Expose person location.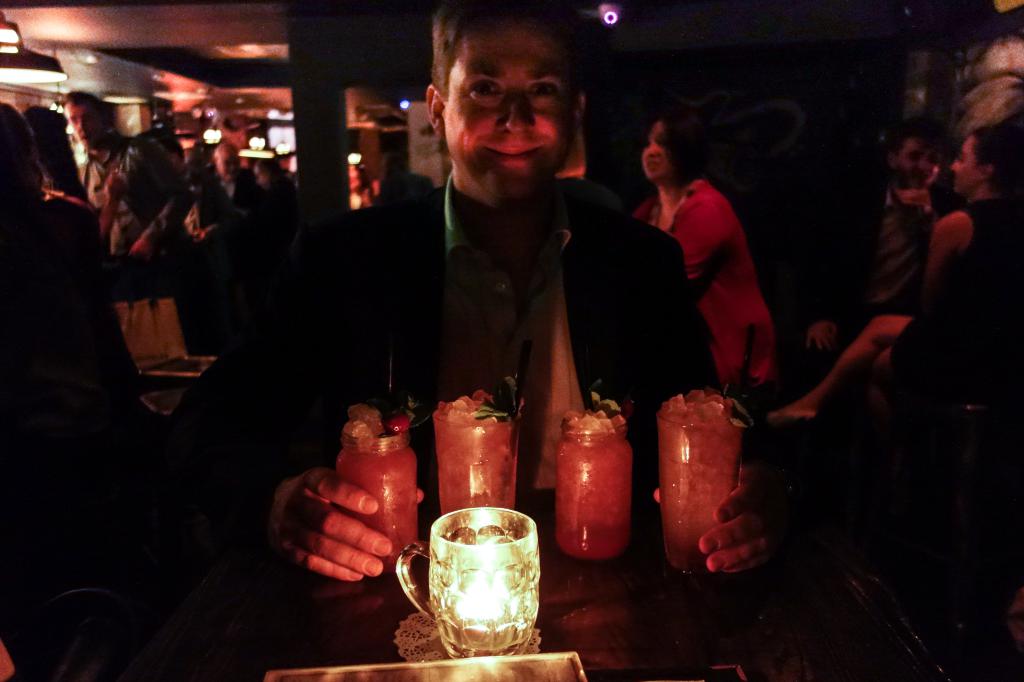
Exposed at crop(262, 0, 782, 583).
